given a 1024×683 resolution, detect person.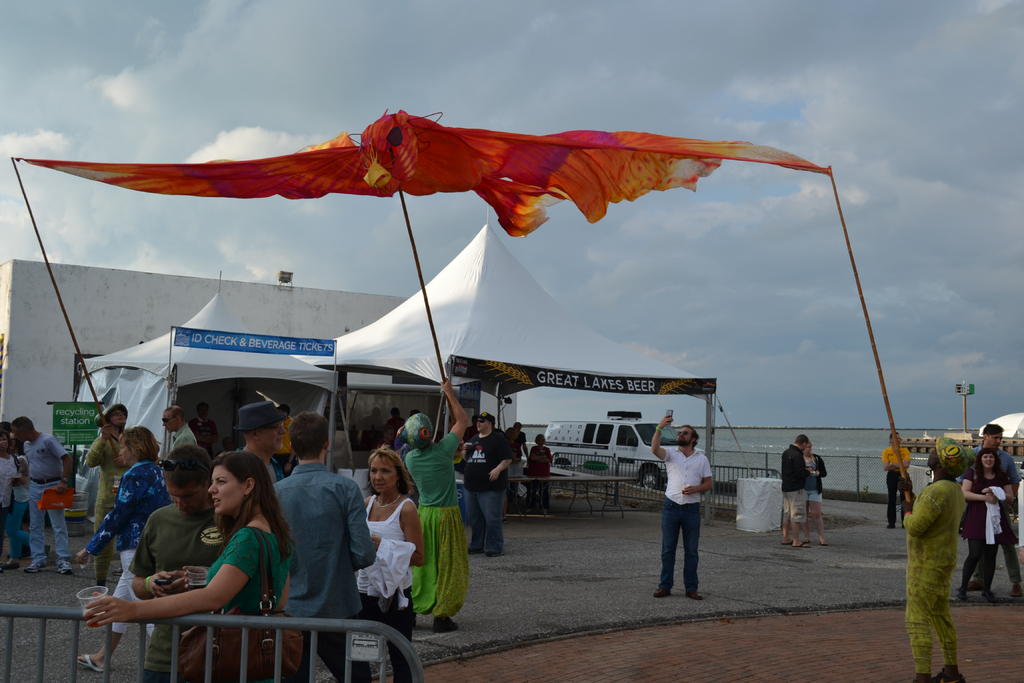
Rect(186, 443, 289, 682).
